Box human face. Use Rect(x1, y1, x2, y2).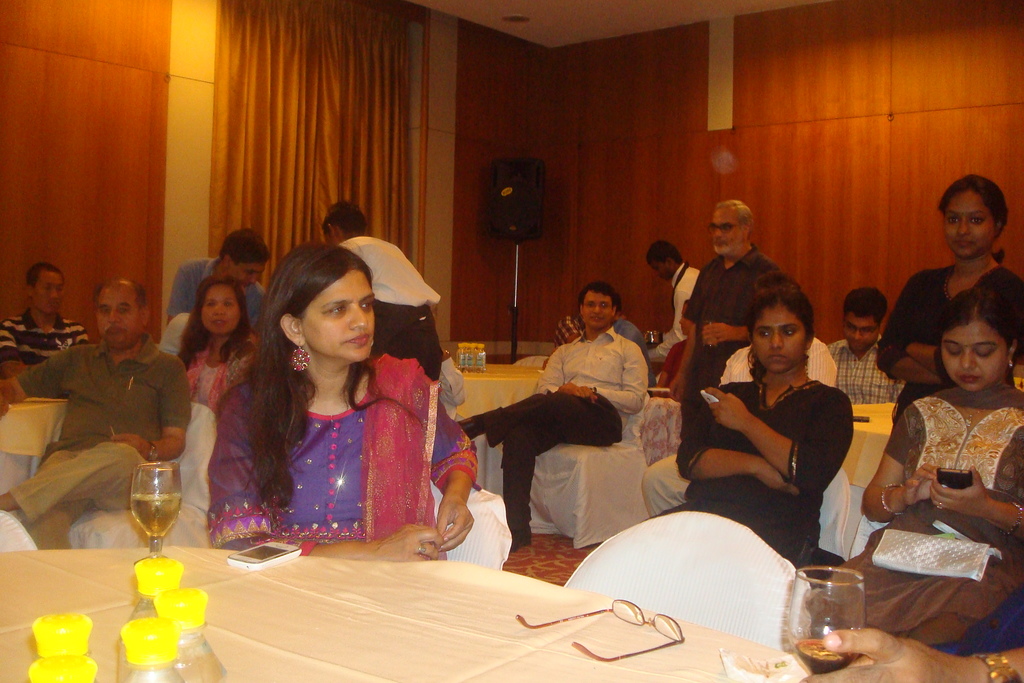
Rect(97, 284, 140, 348).
